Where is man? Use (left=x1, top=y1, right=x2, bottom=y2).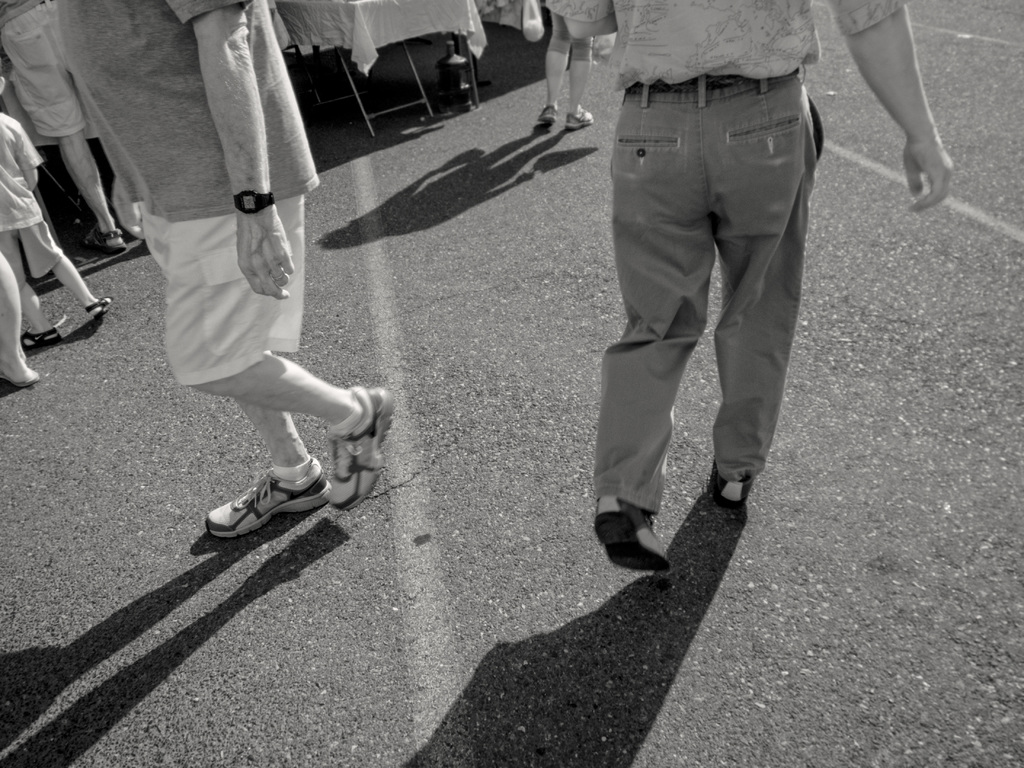
(left=0, top=0, right=146, bottom=253).
